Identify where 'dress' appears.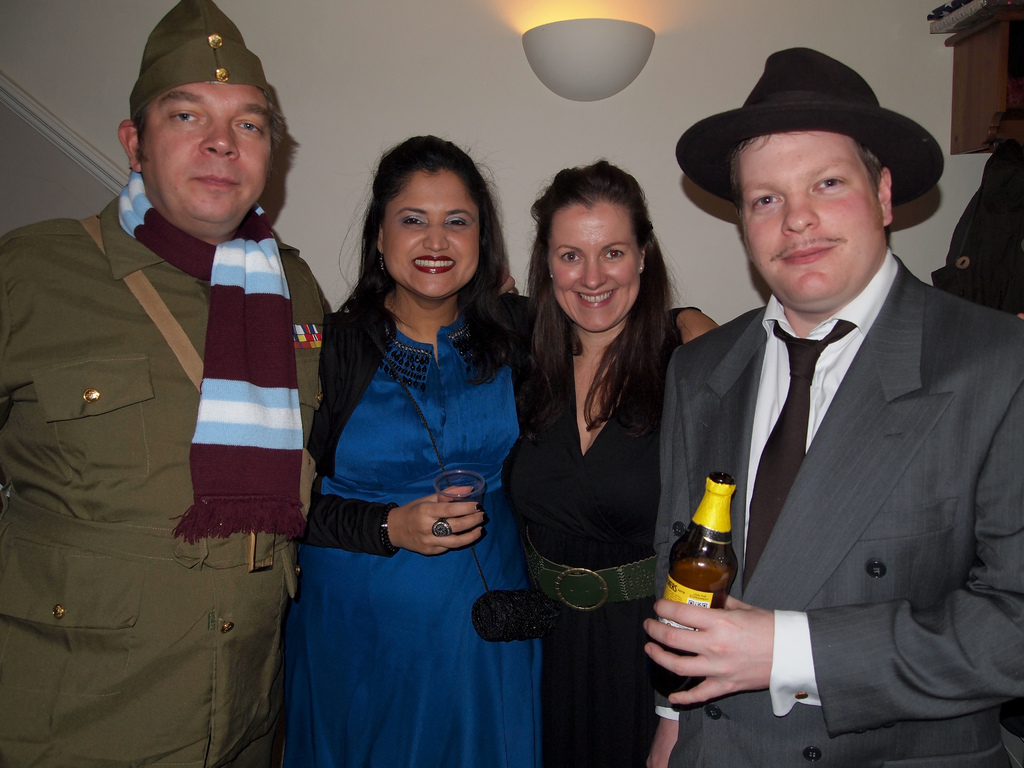
Appears at Rect(644, 42, 1023, 767).
